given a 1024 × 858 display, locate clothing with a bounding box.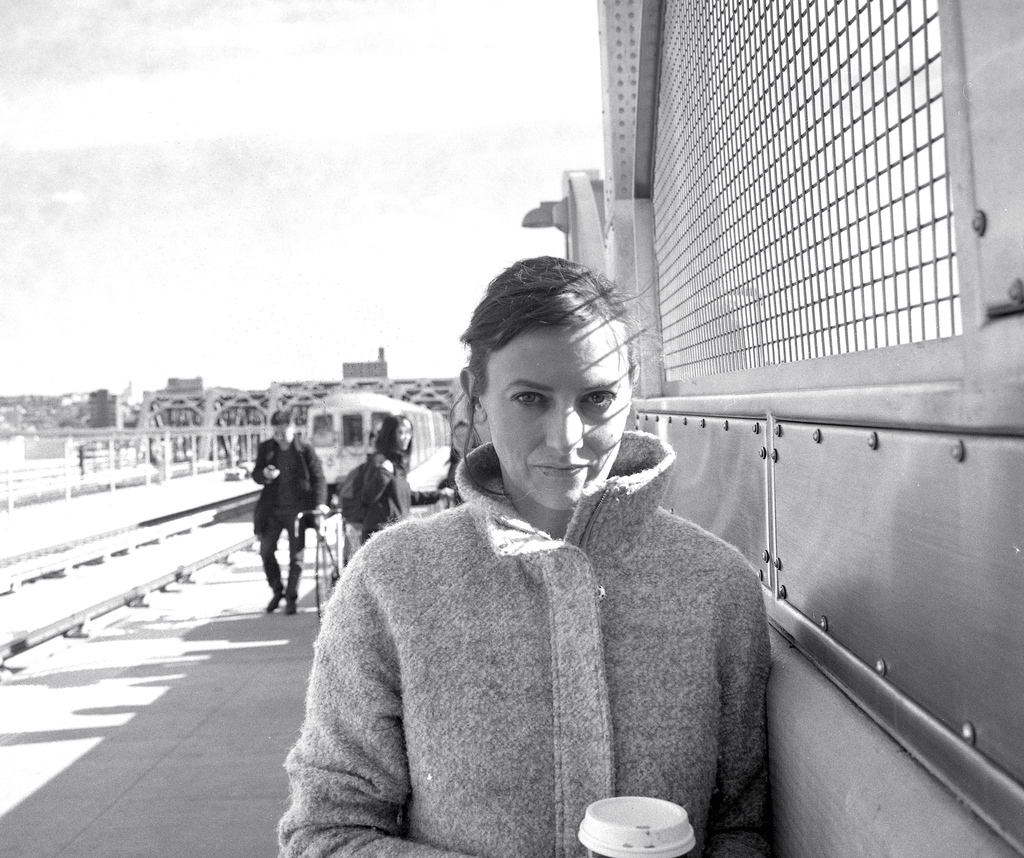
Located: left=293, top=403, right=782, bottom=857.
